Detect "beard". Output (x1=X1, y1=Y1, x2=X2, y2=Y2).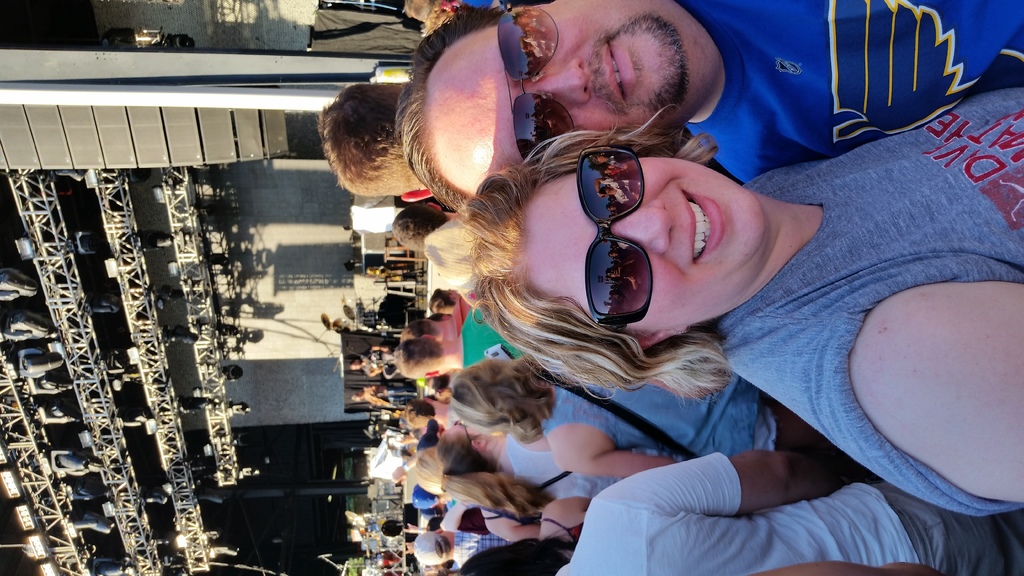
(x1=586, y1=10, x2=692, y2=122).
